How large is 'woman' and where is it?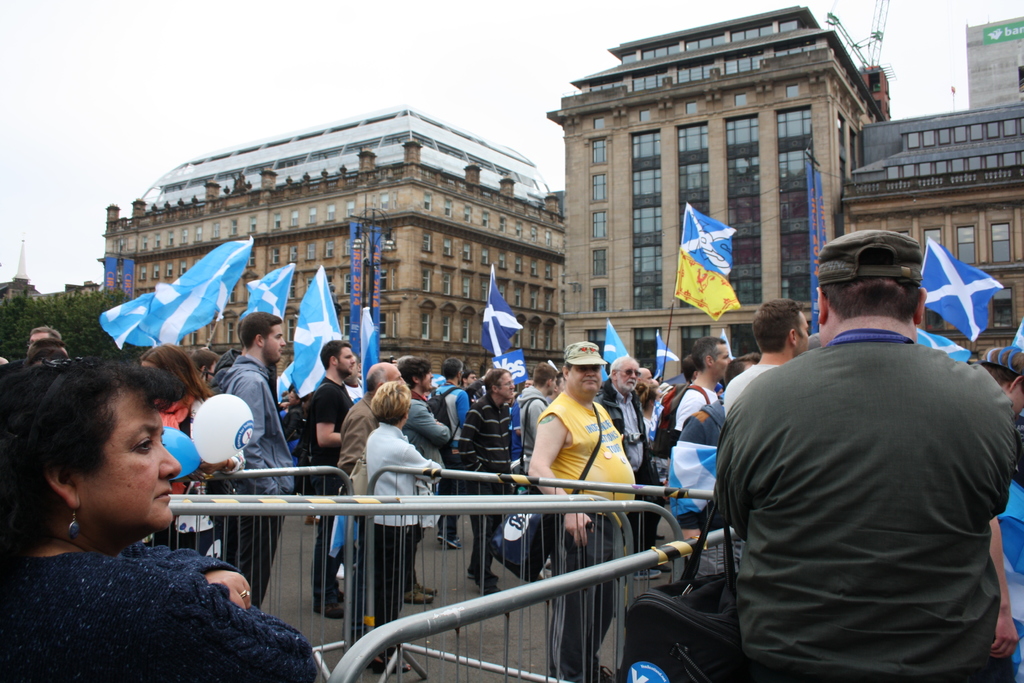
Bounding box: x1=362 y1=384 x2=441 y2=675.
